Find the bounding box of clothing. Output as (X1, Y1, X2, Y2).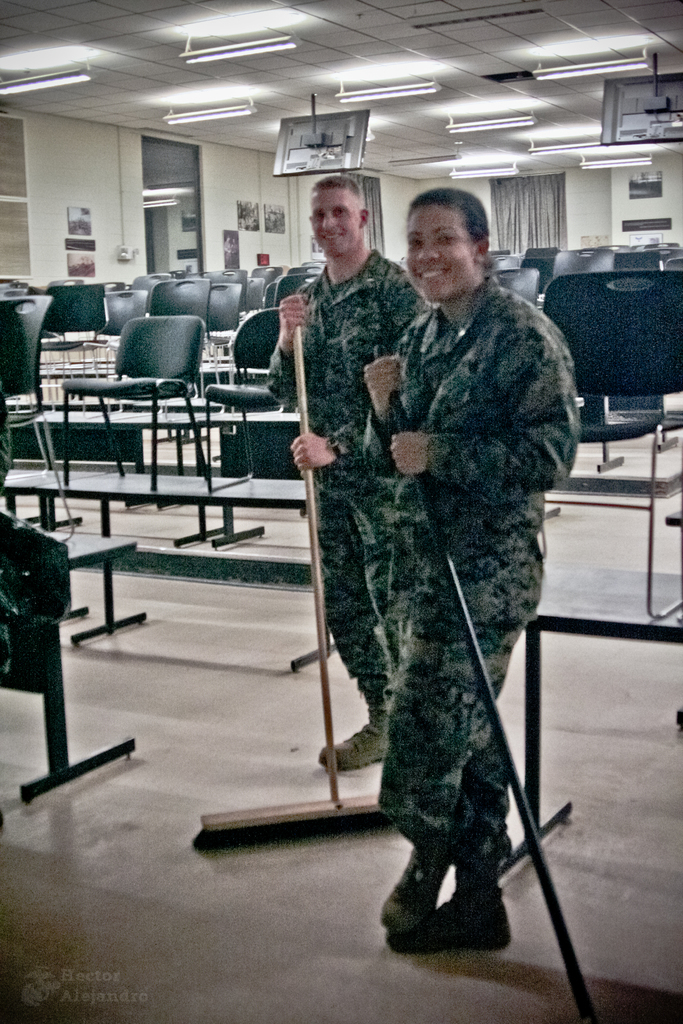
(260, 252, 433, 722).
